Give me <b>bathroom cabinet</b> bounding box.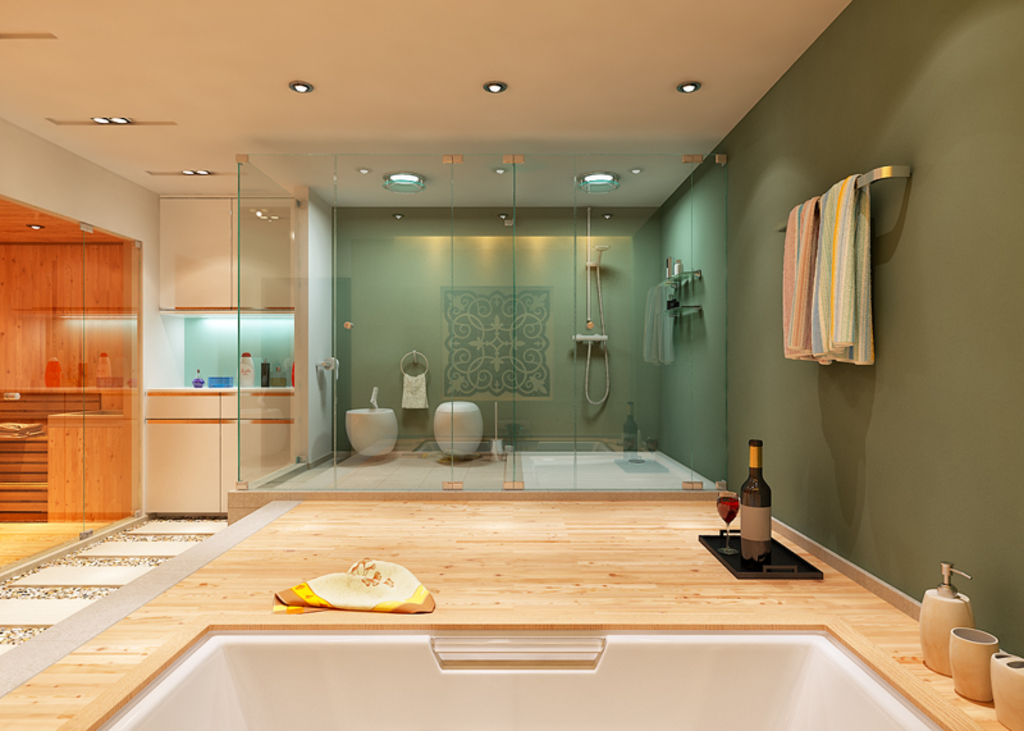
{"left": 137, "top": 388, "right": 298, "bottom": 526}.
